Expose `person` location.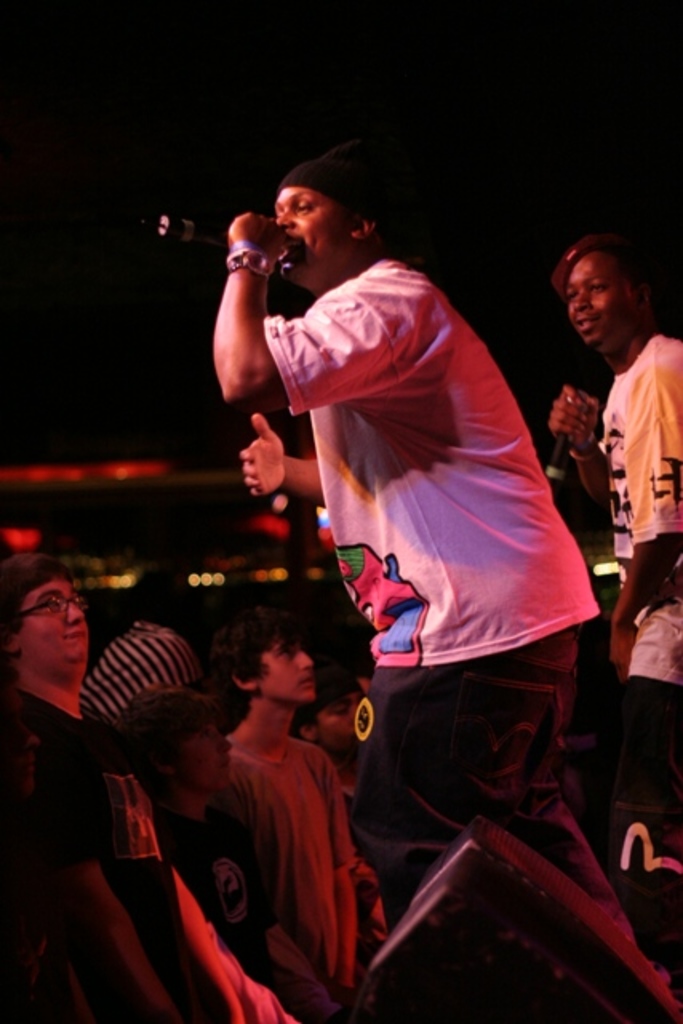
Exposed at <box>222,603,381,1013</box>.
